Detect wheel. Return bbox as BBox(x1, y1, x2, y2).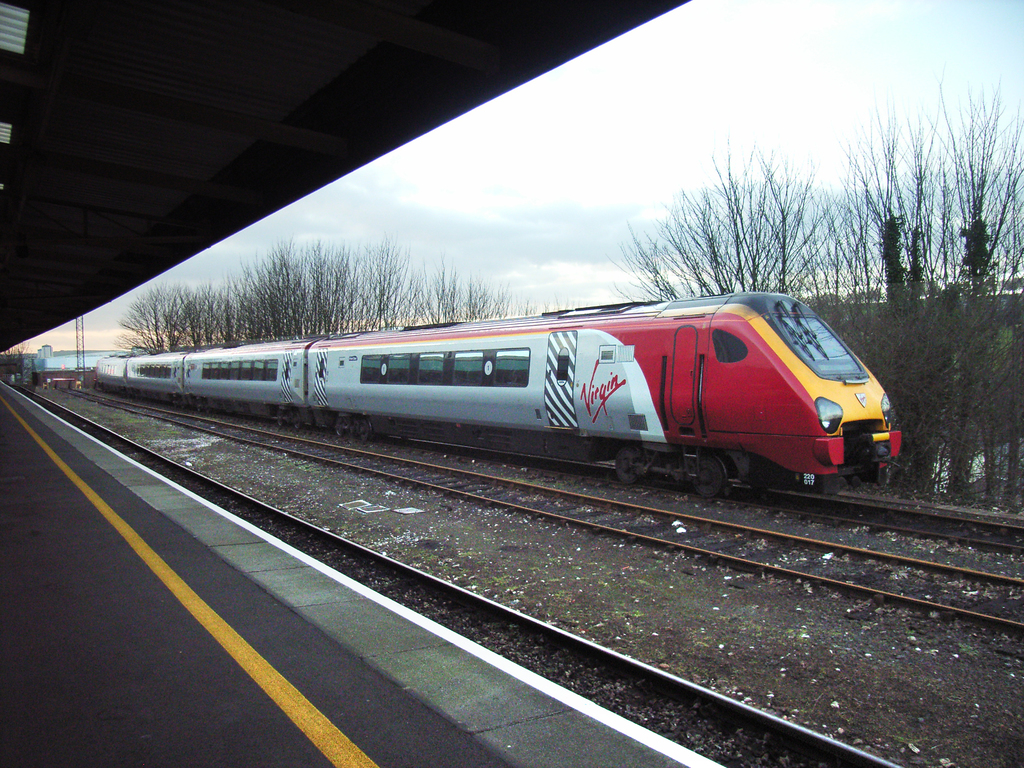
BBox(615, 448, 643, 486).
